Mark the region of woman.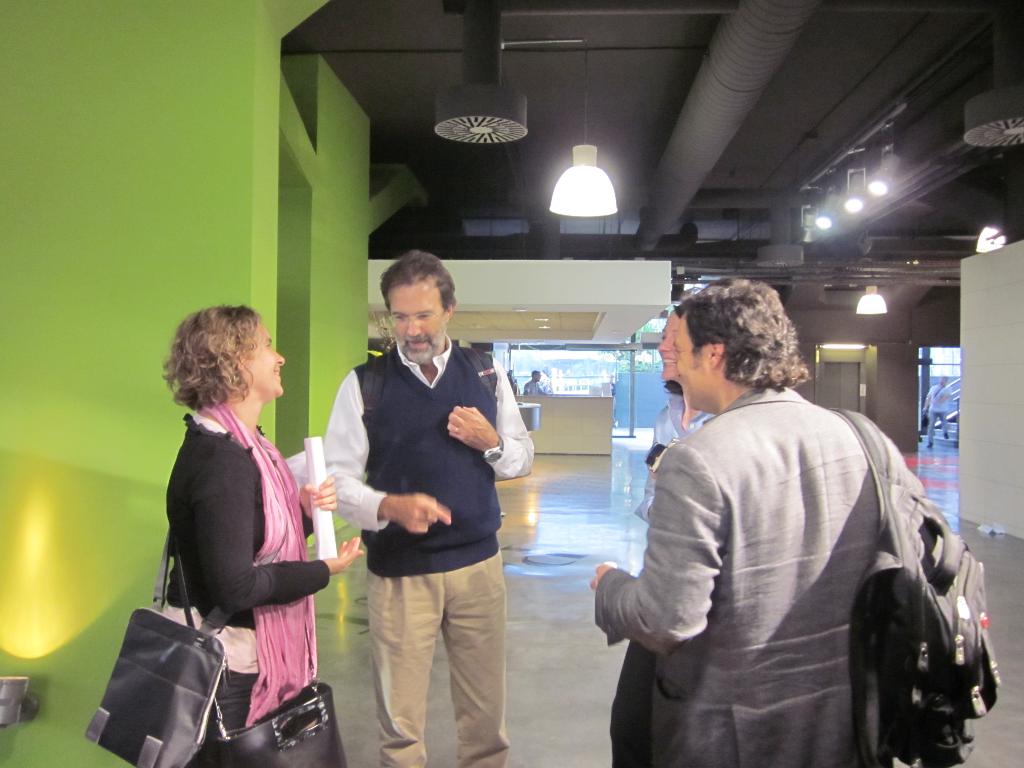
Region: l=632, t=305, r=716, b=527.
